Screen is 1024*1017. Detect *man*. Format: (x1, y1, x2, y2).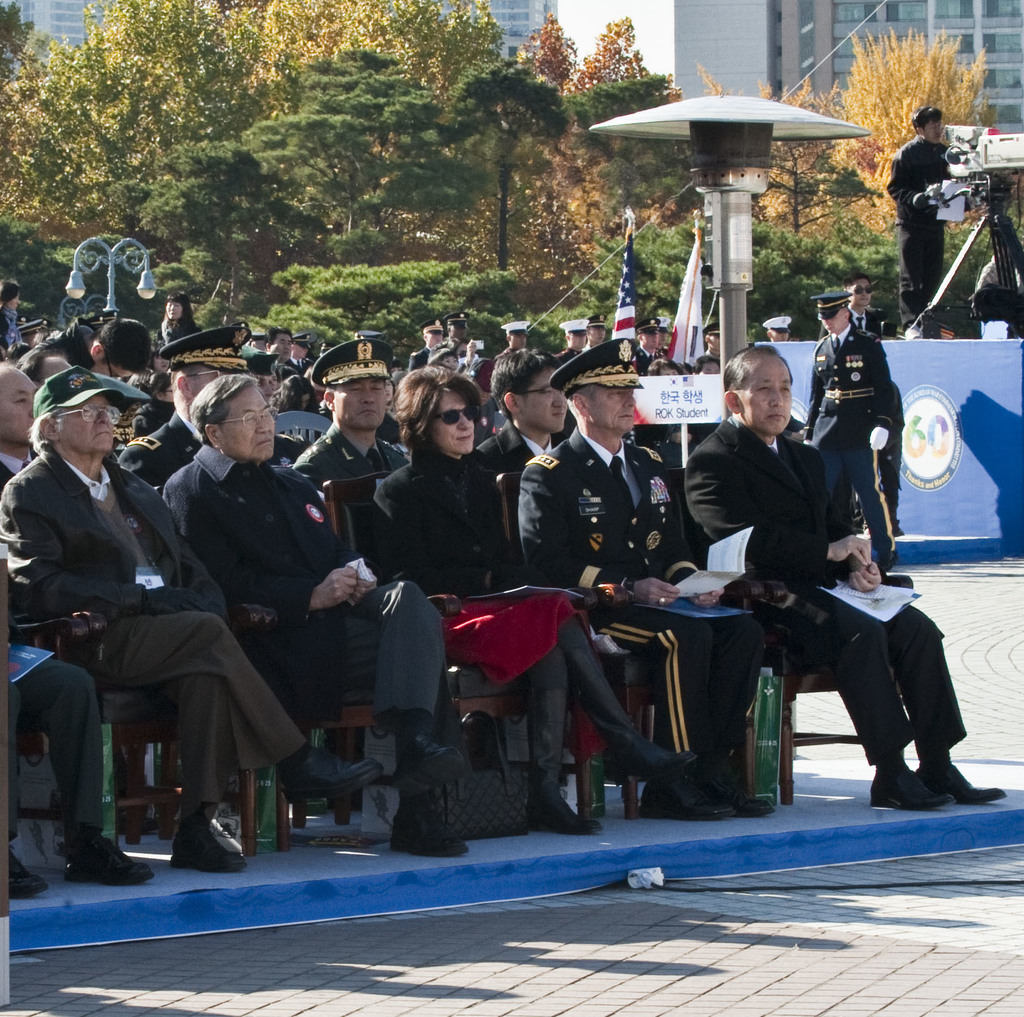
(522, 335, 779, 816).
